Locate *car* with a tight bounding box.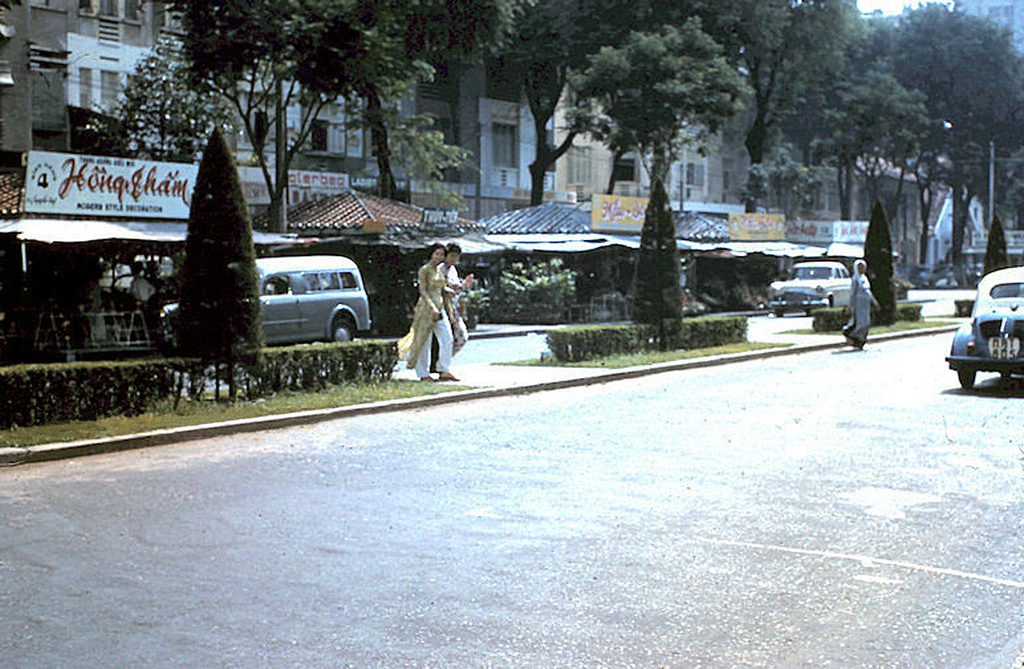
<box>943,264,1023,389</box>.
